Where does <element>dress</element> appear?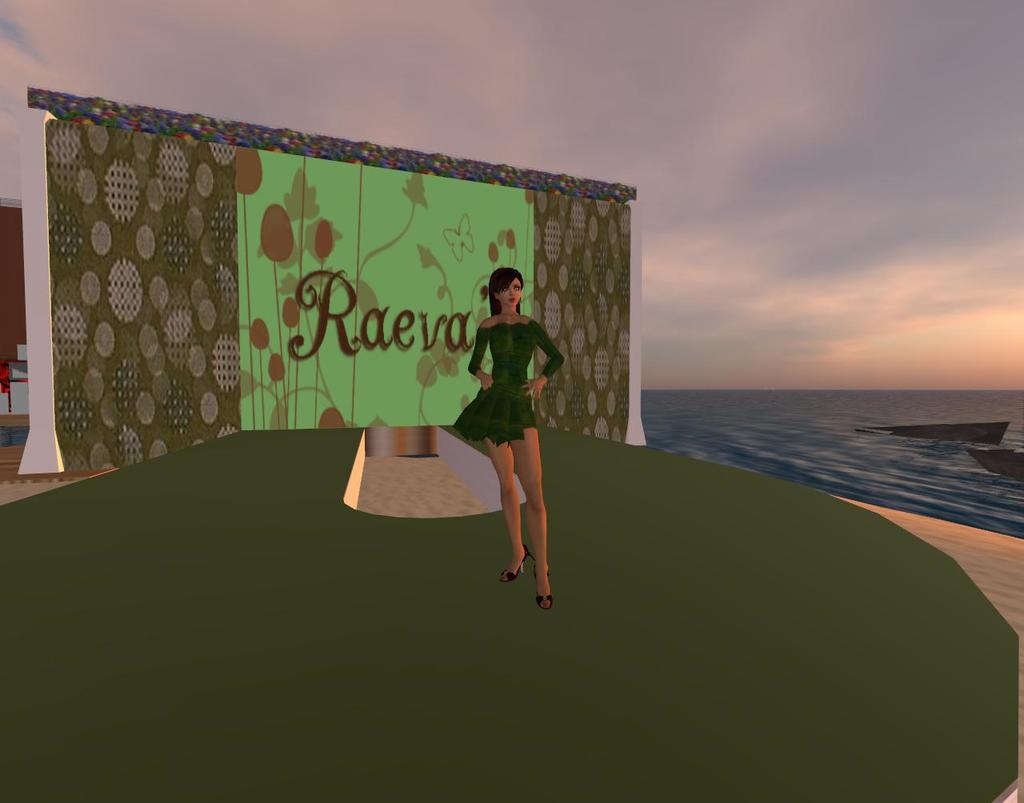
Appears at select_region(453, 320, 563, 443).
